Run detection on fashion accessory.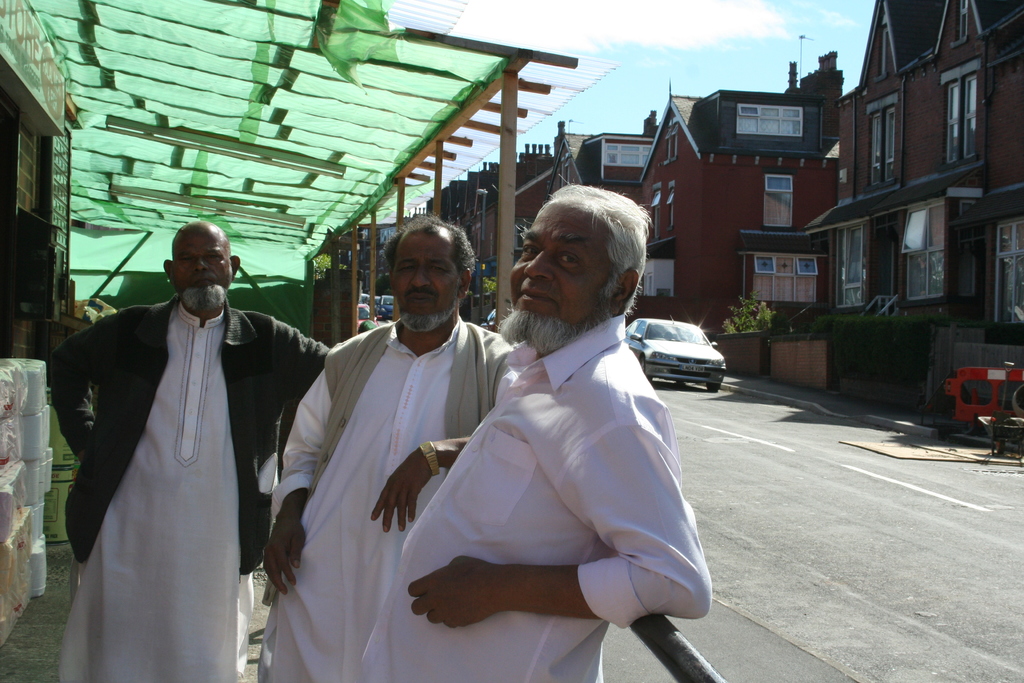
Result: rect(416, 440, 438, 477).
